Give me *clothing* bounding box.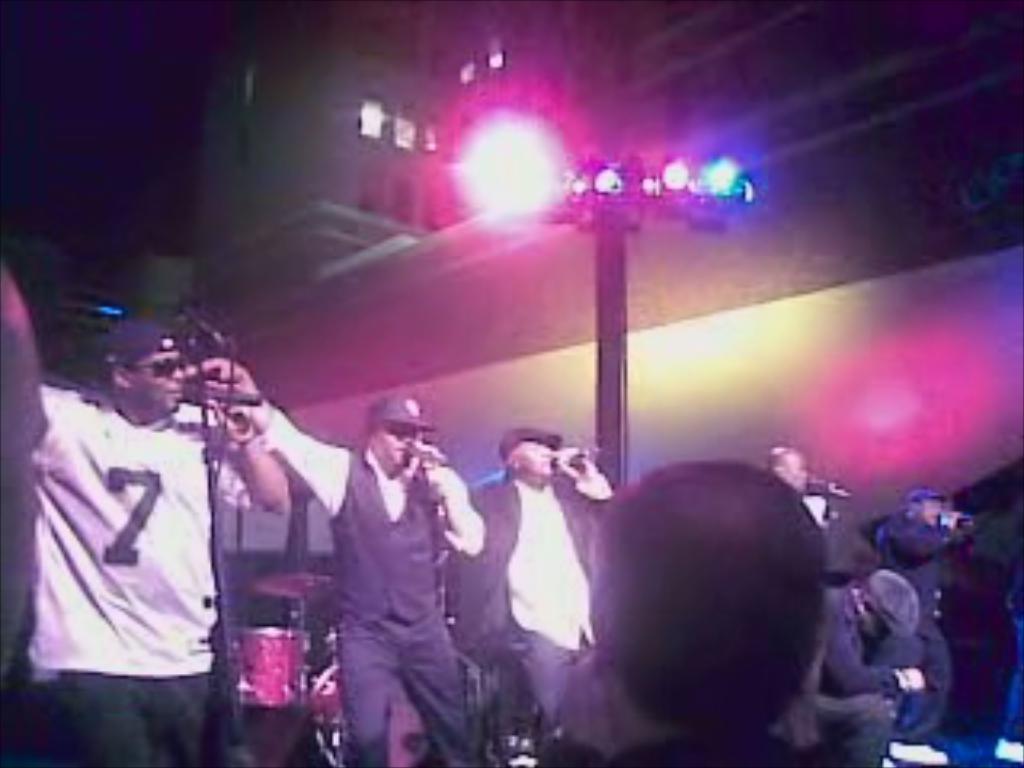
[819,589,941,714].
